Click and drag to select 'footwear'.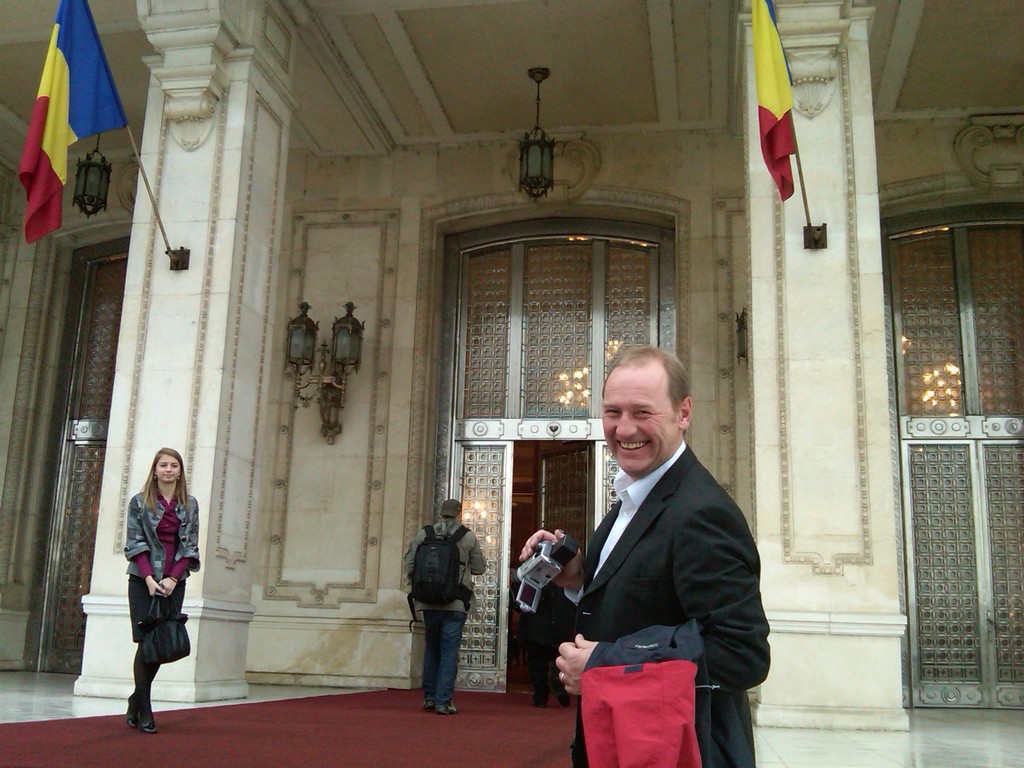
Selection: rect(127, 694, 136, 730).
